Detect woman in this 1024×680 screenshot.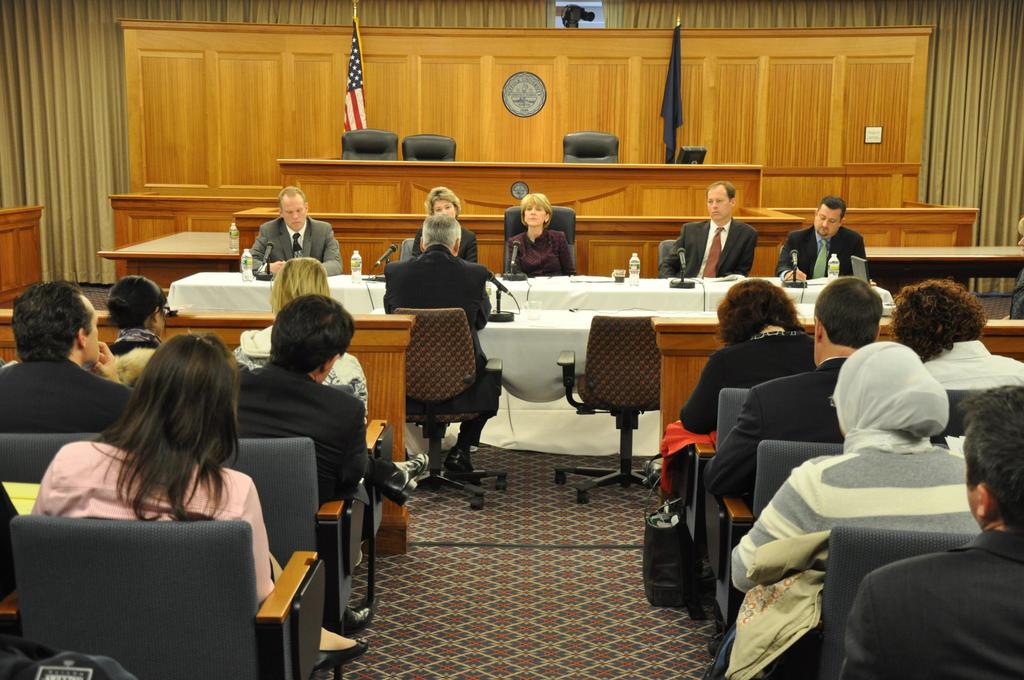
Detection: <region>726, 329, 980, 593</region>.
